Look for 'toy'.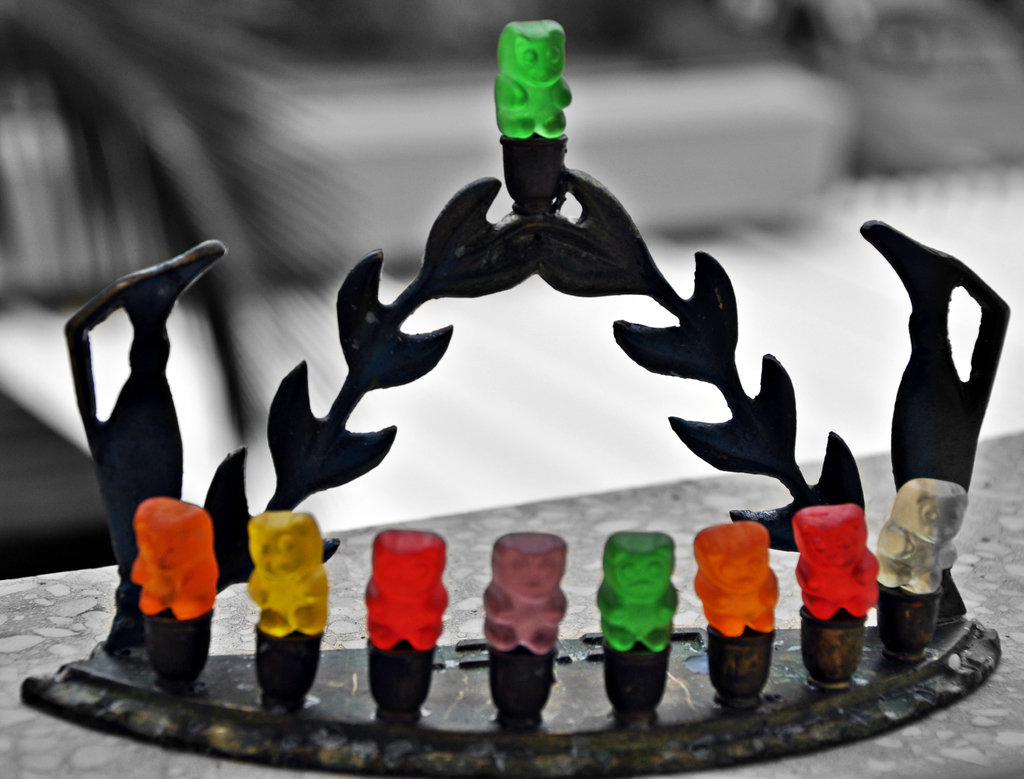
Found: detection(239, 513, 317, 641).
